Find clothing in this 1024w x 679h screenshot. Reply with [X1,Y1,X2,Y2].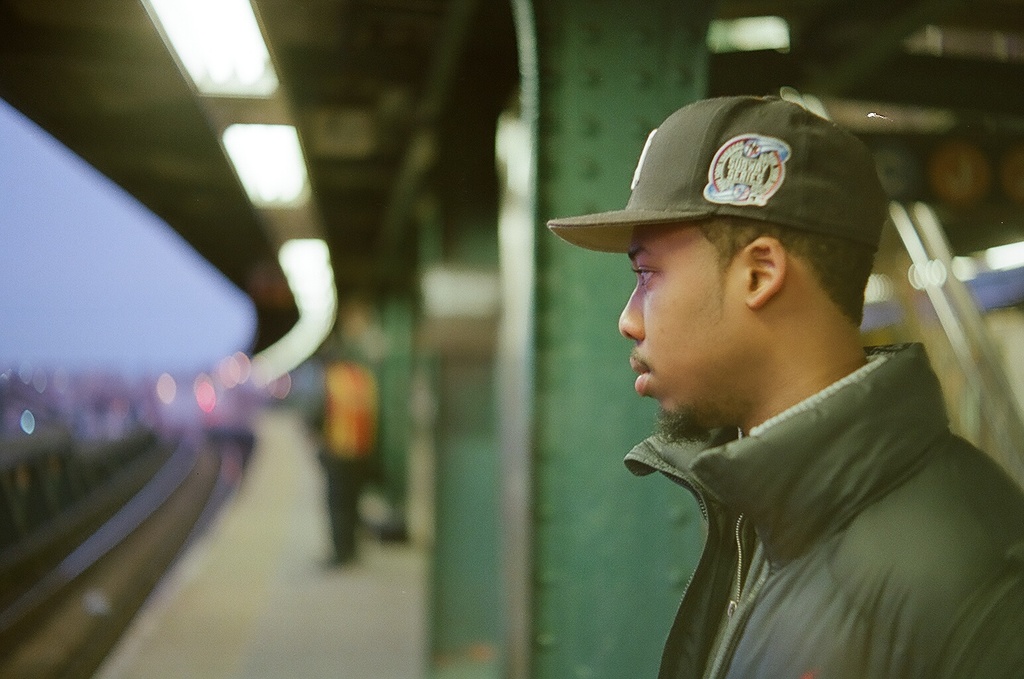
[601,300,1019,670].
